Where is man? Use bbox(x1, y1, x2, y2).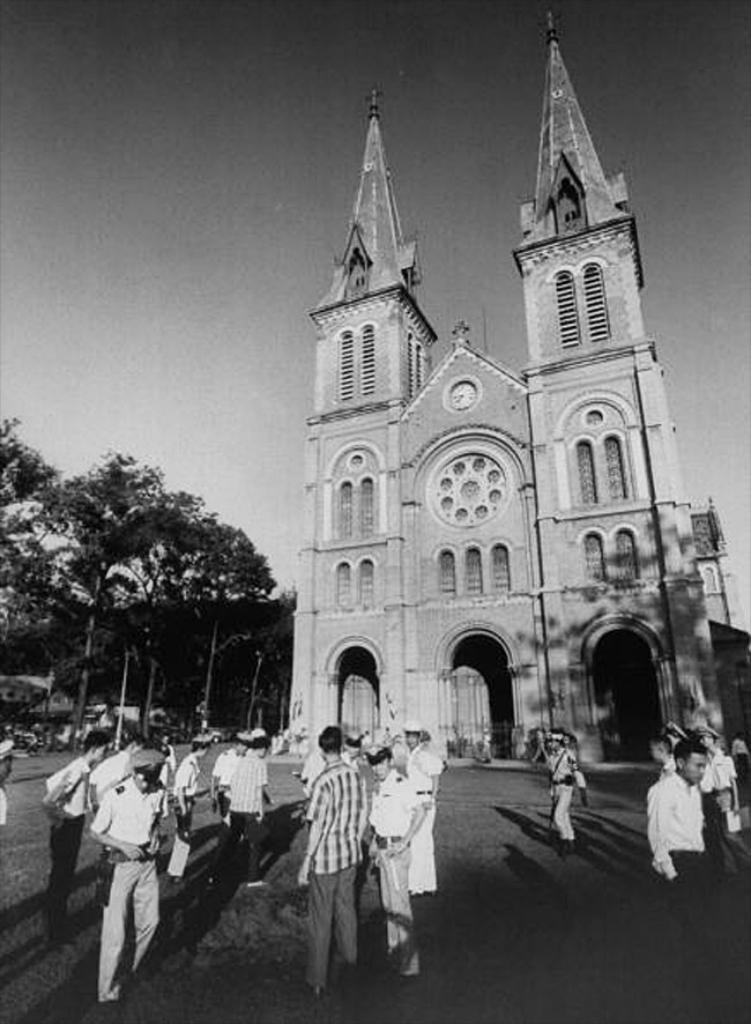
bbox(285, 741, 378, 1006).
